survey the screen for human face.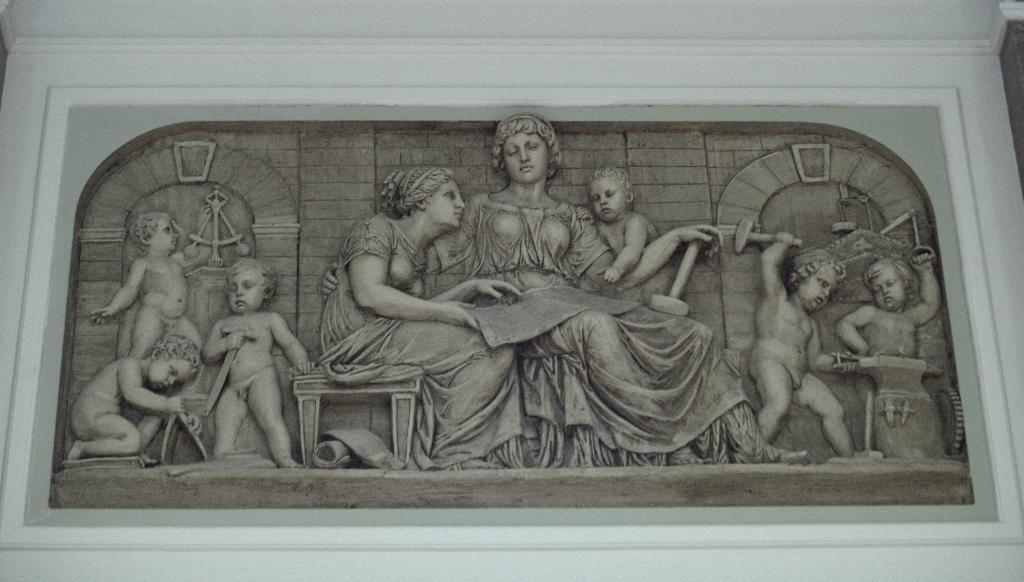
Survey found: 425:179:465:227.
